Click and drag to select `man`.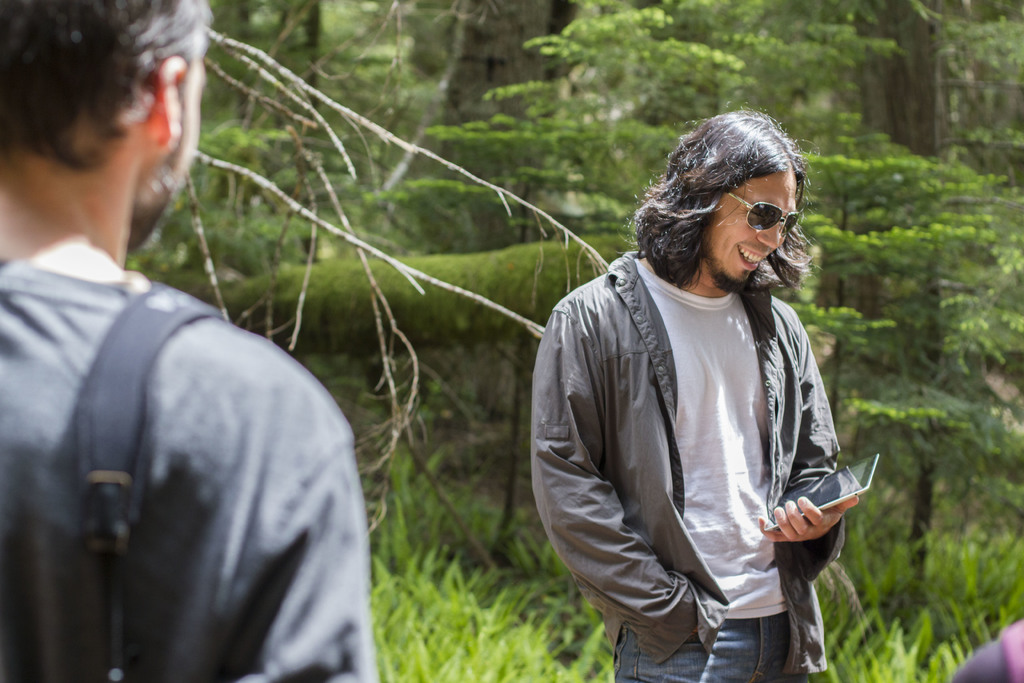
Selection: x1=518 y1=106 x2=860 y2=682.
